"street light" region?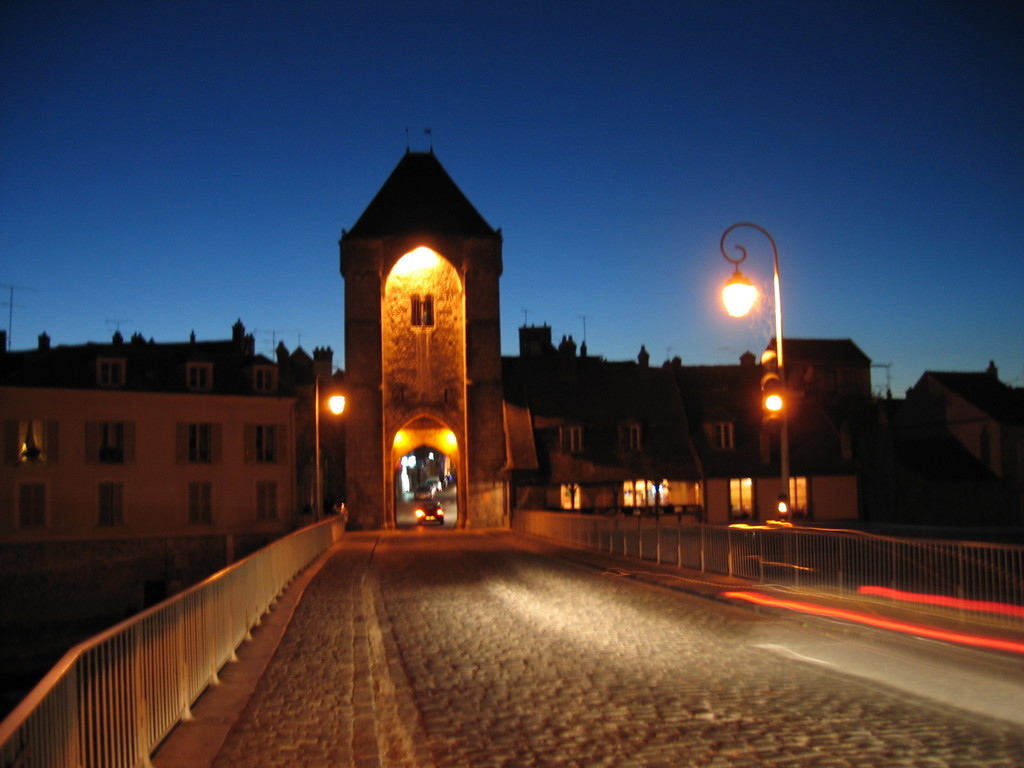
<bbox>721, 220, 785, 521</bbox>
